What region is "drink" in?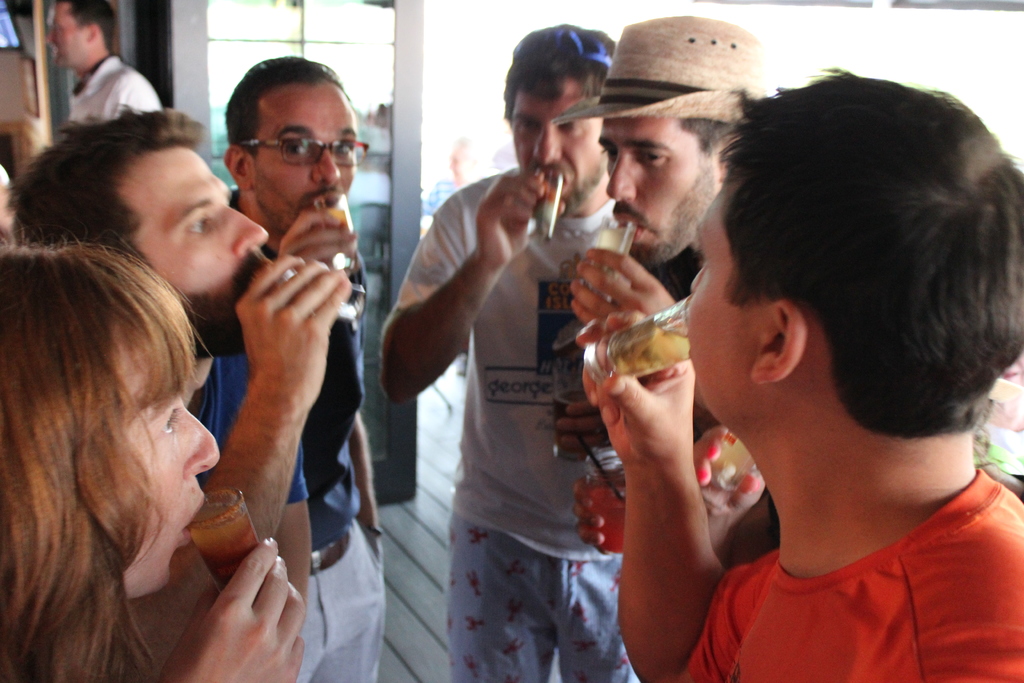
(left=187, top=503, right=257, bottom=593).
